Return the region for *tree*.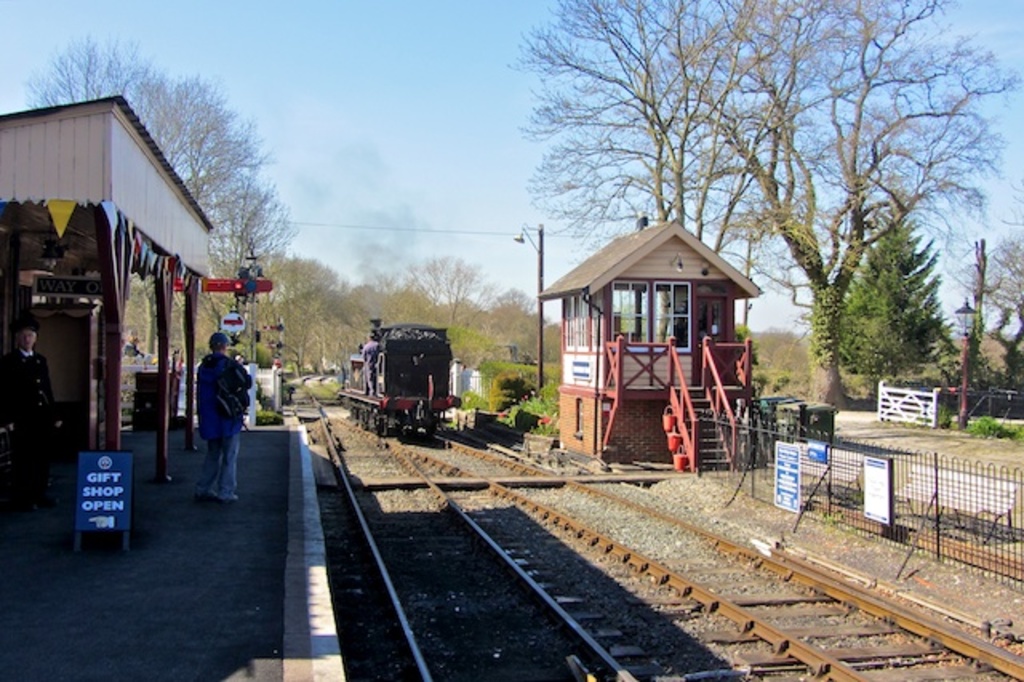
259,255,341,378.
